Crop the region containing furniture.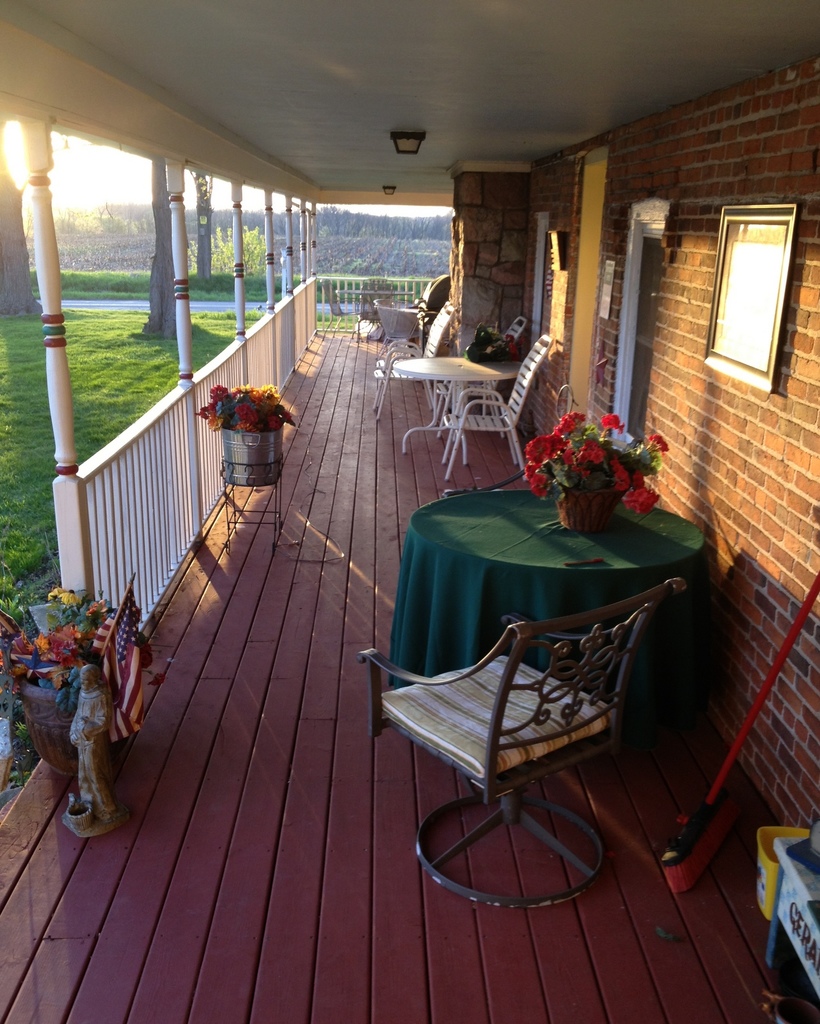
Crop region: box=[354, 572, 693, 913].
